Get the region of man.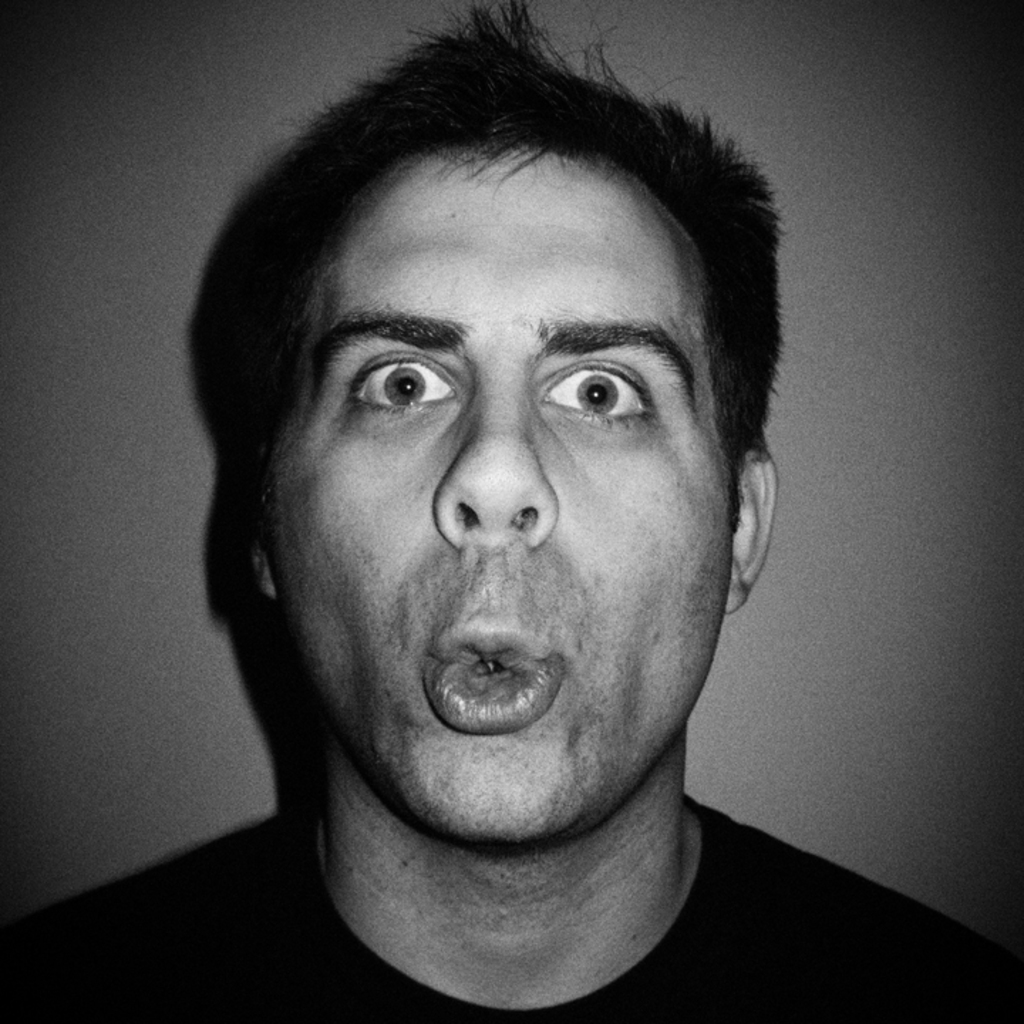
pyautogui.locateOnScreen(80, 37, 902, 1023).
